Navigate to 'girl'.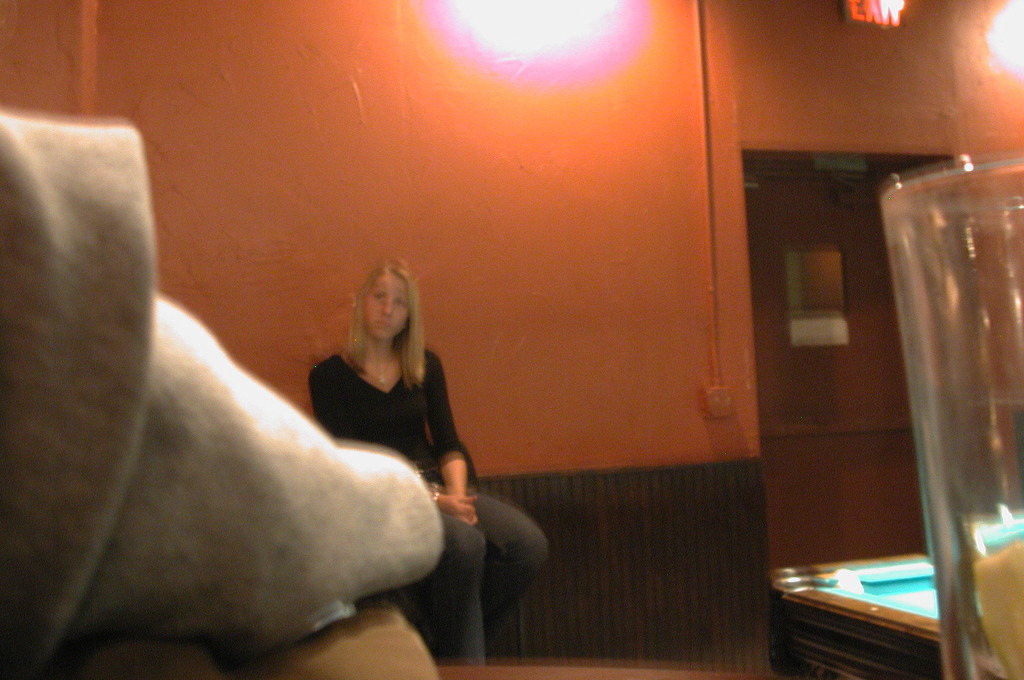
Navigation target: locate(307, 258, 550, 664).
